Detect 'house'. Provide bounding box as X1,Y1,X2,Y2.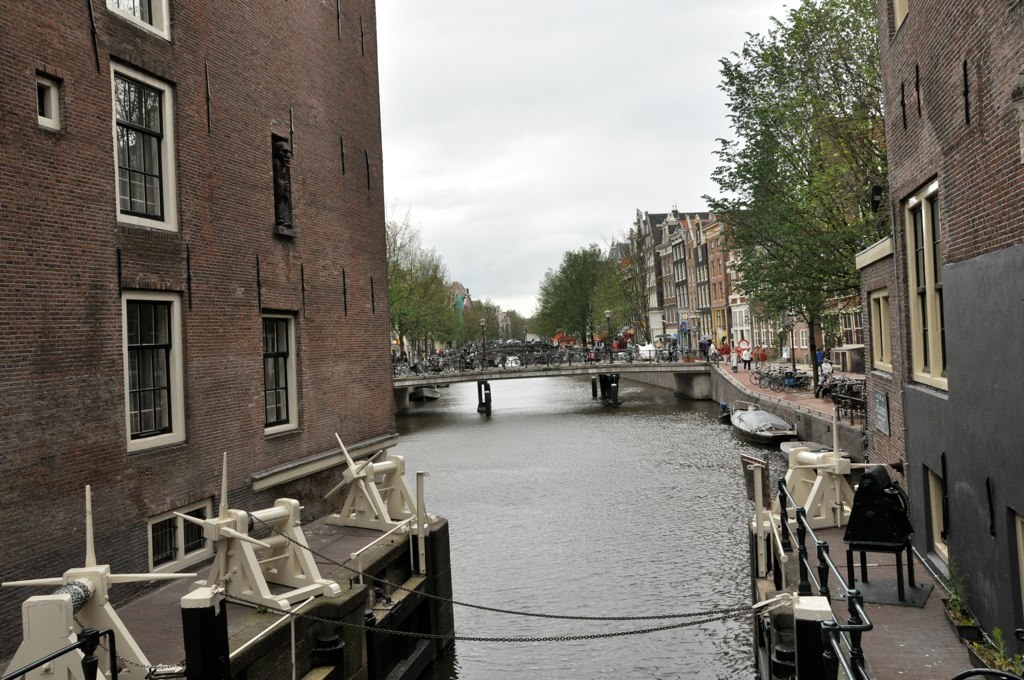
674,219,704,351.
